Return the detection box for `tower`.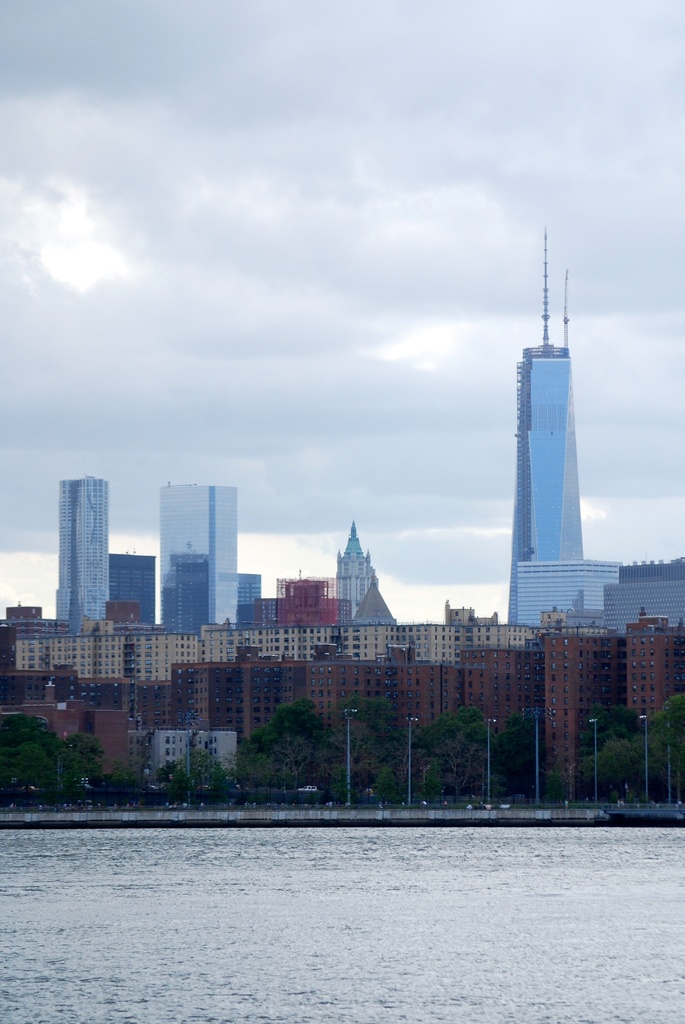
162 482 241 630.
